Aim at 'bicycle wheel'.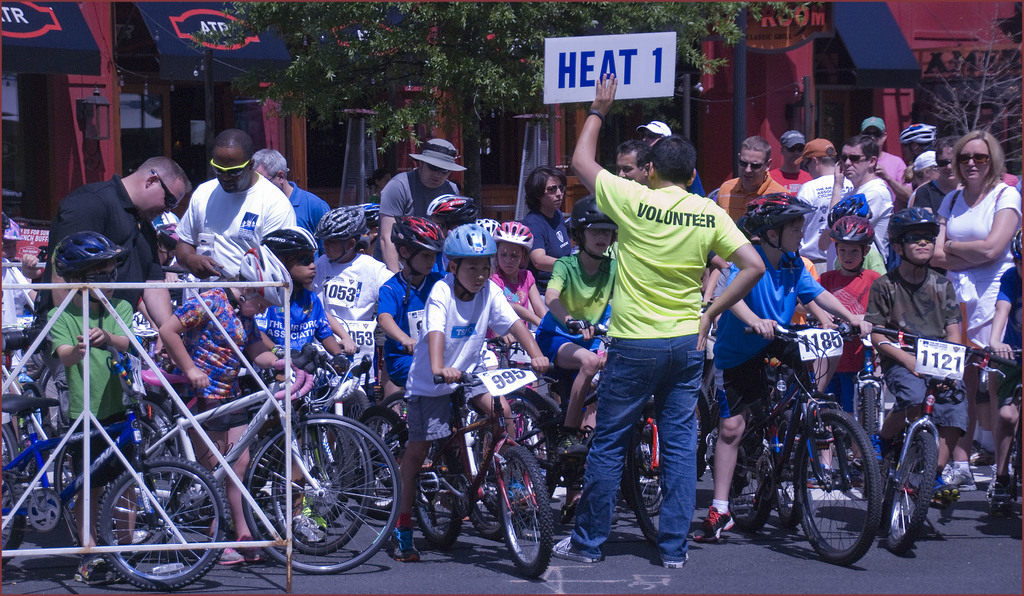
Aimed at [273,421,372,555].
